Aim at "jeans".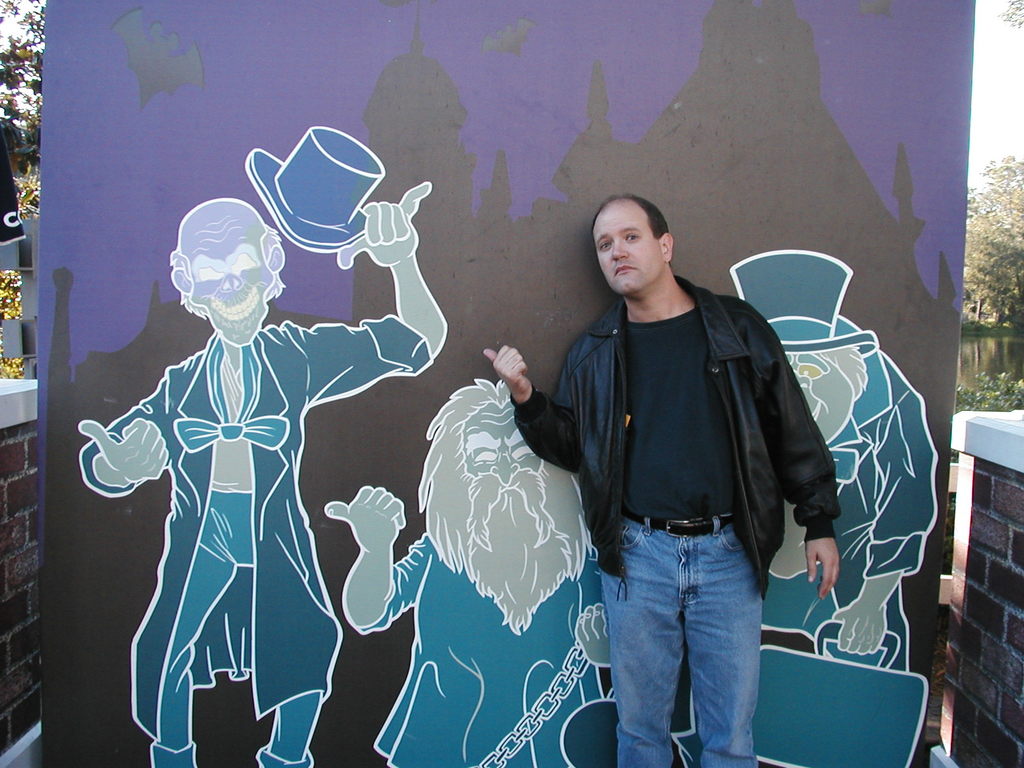
Aimed at [604,490,767,765].
